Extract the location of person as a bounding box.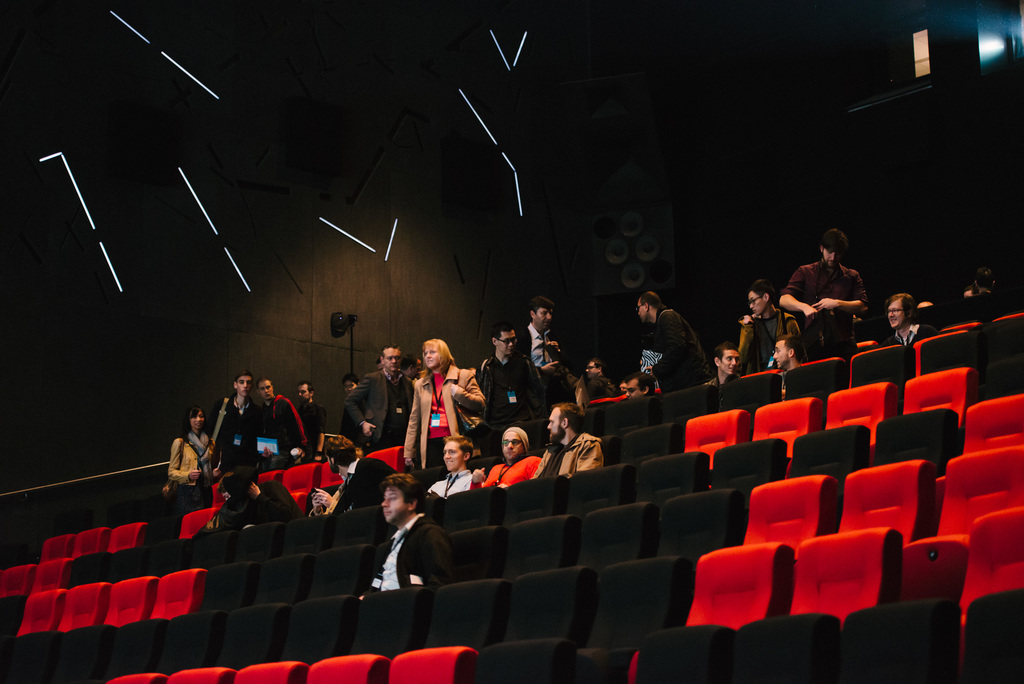
[x1=343, y1=377, x2=356, y2=416].
